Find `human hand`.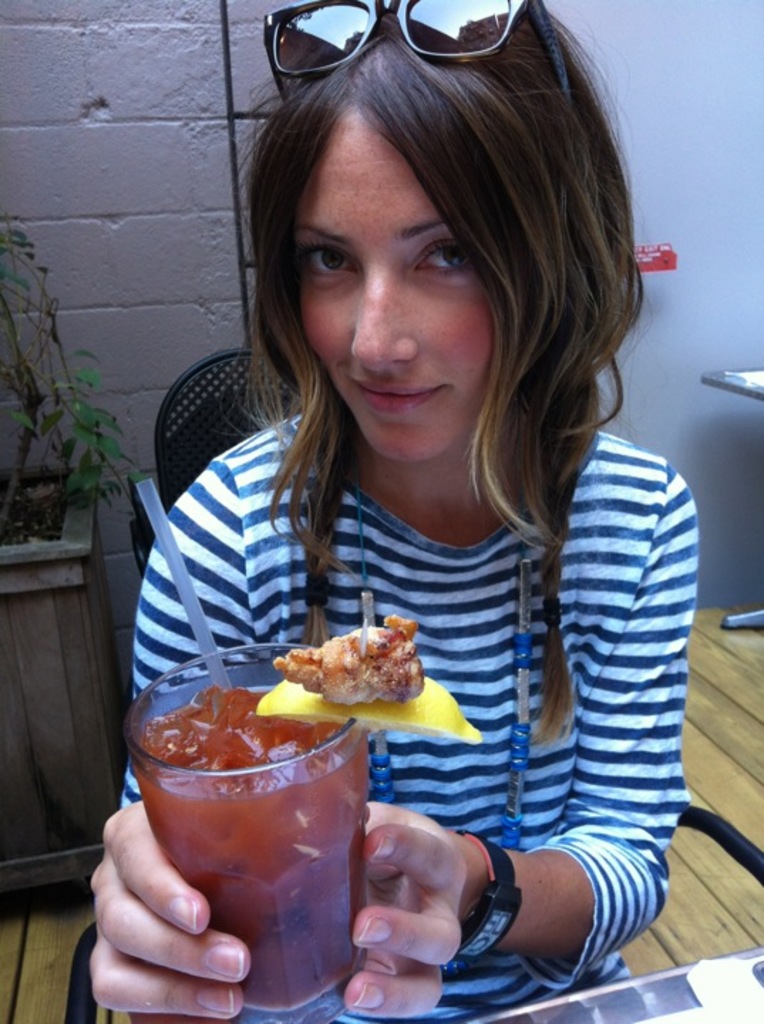
x1=336 y1=801 x2=468 y2=1018.
